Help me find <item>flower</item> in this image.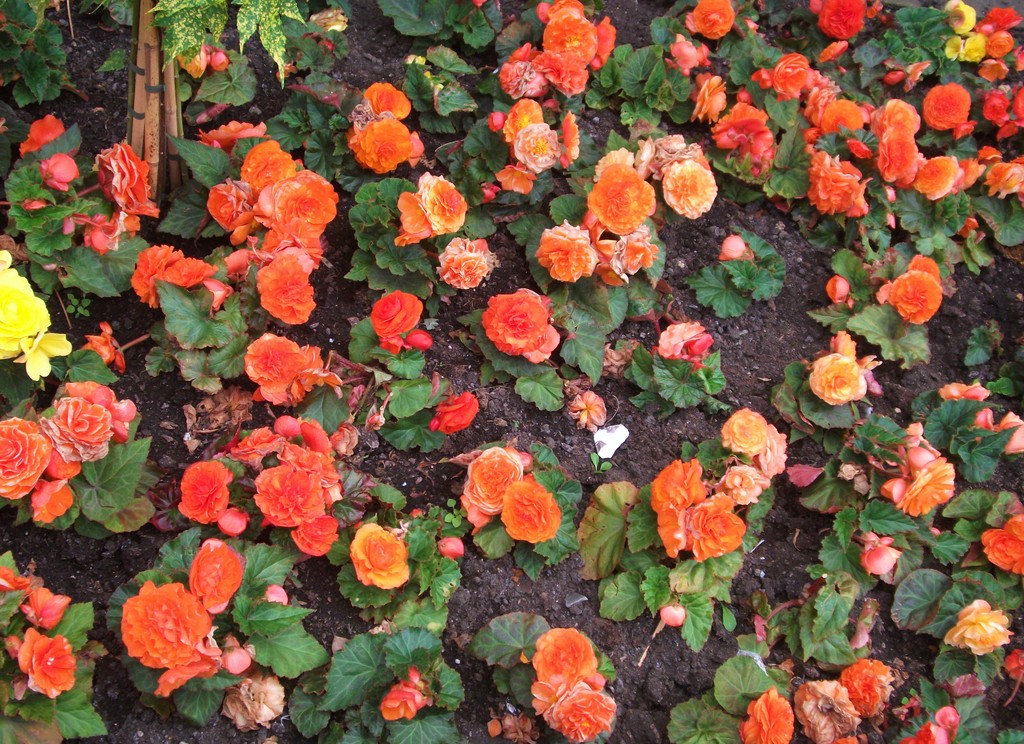
Found it: detection(710, 100, 767, 147).
